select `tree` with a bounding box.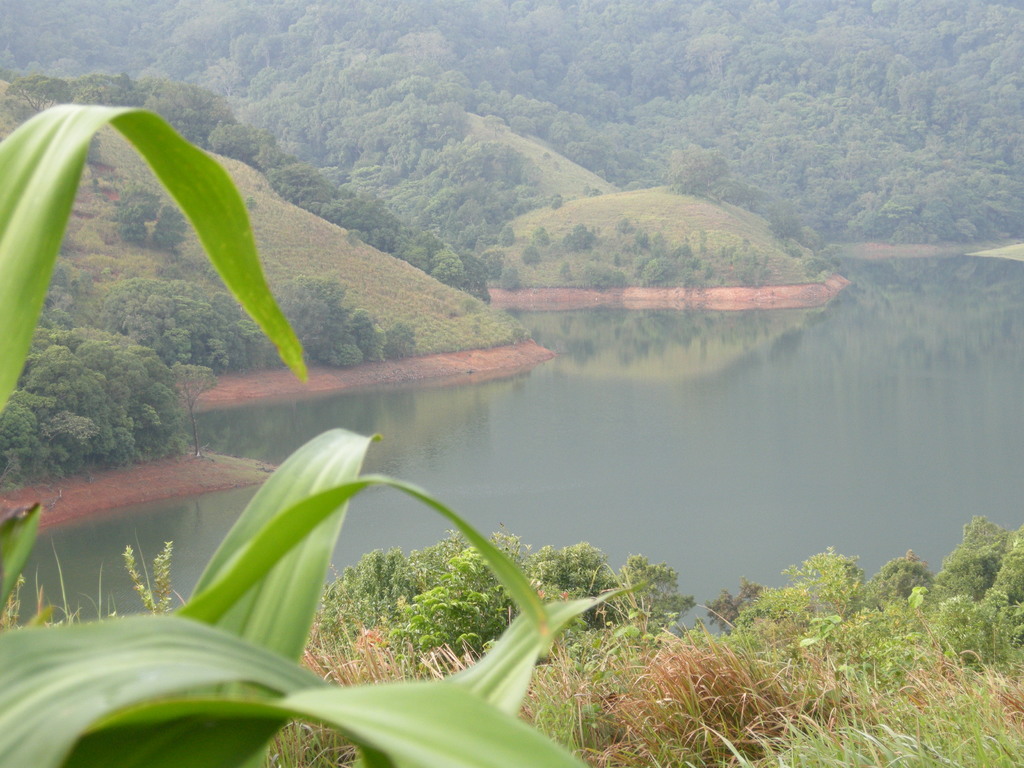
bbox(653, 230, 662, 253).
